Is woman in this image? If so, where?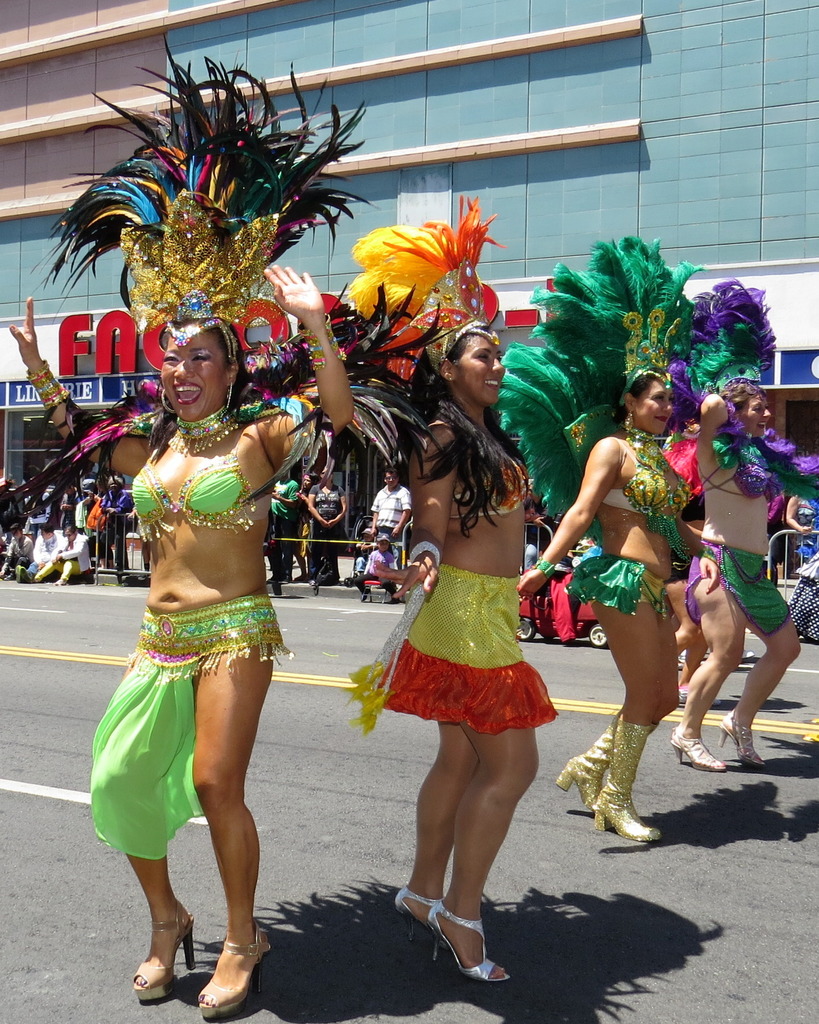
Yes, at x1=516 y1=358 x2=692 y2=841.
